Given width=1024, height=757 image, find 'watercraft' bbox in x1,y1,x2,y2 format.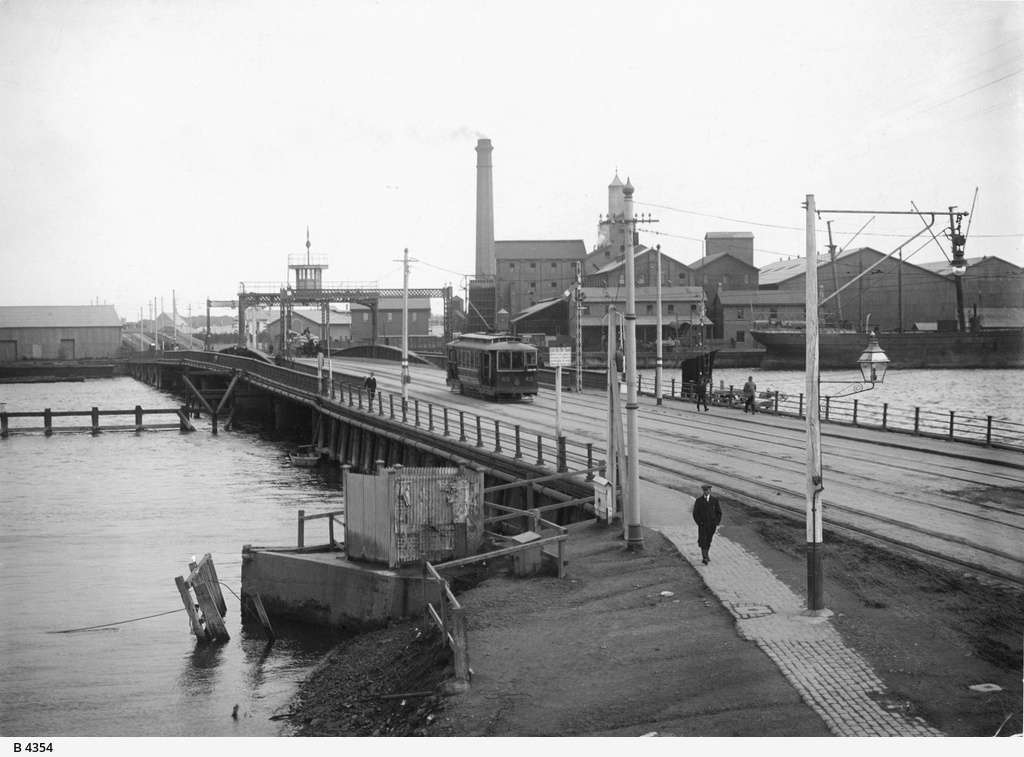
193,454,516,646.
